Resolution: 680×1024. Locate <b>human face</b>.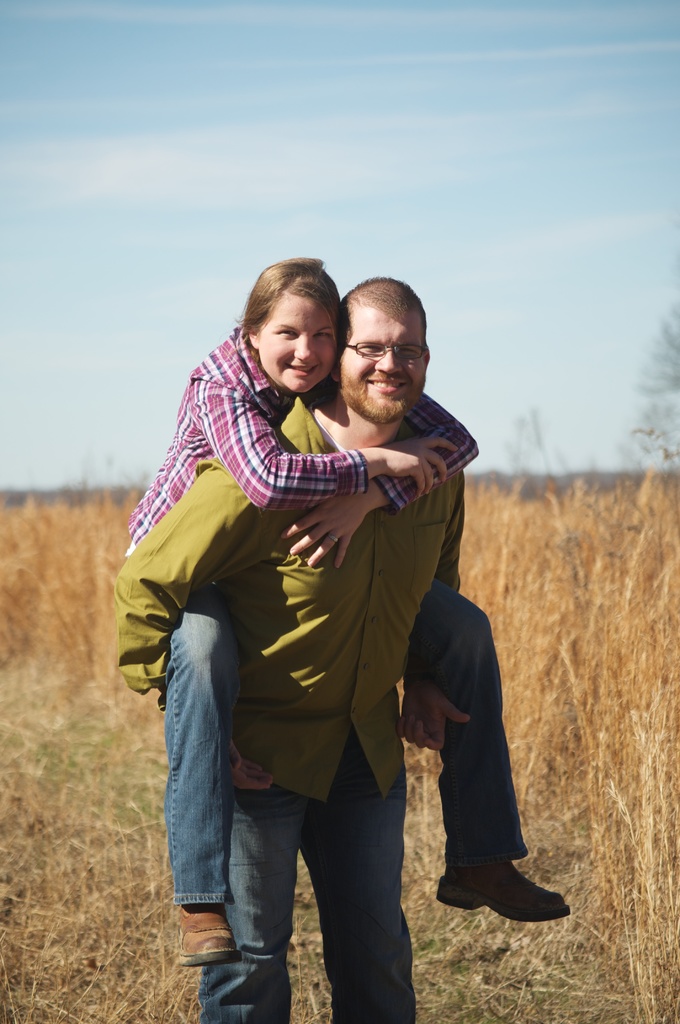
(x1=334, y1=309, x2=423, y2=421).
